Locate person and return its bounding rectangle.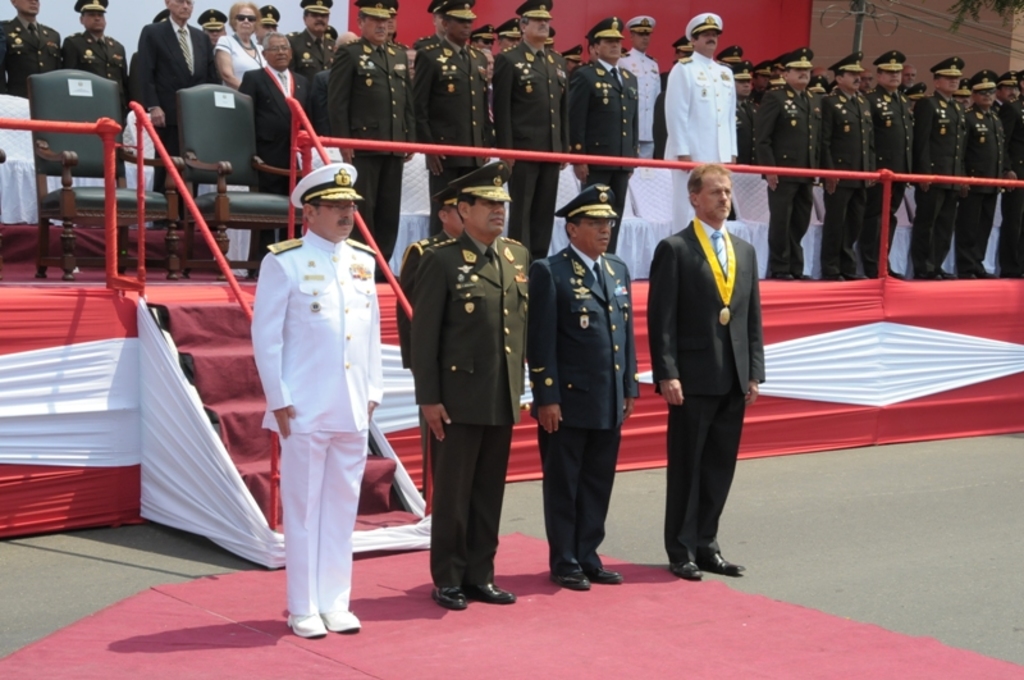
crop(737, 60, 756, 160).
